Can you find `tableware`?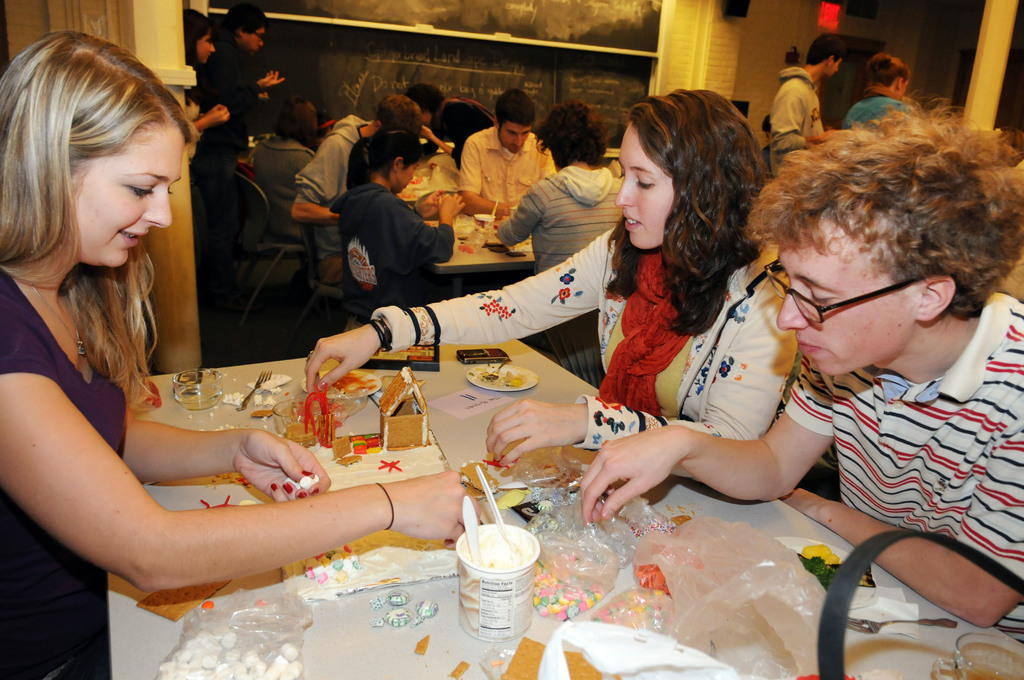
Yes, bounding box: select_region(270, 396, 326, 449).
